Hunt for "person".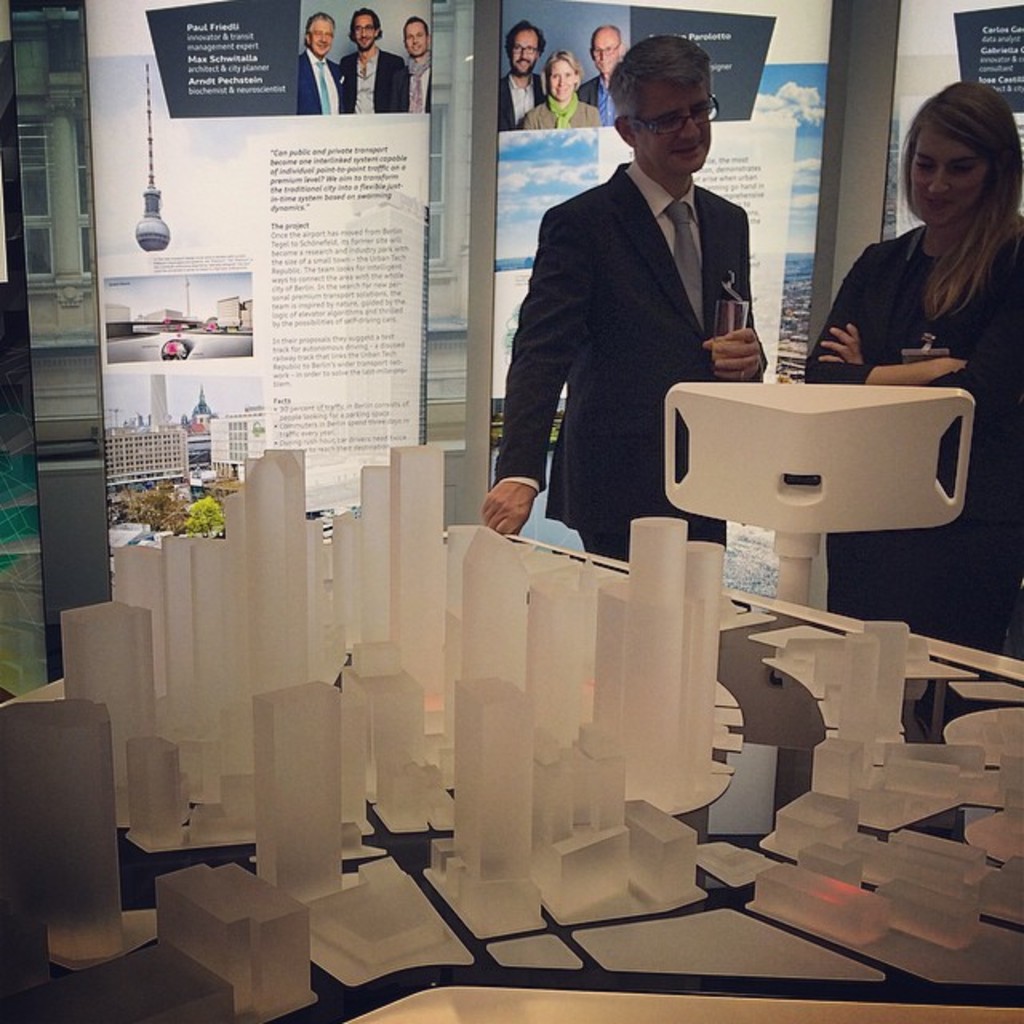
Hunted down at BBox(520, 50, 603, 130).
